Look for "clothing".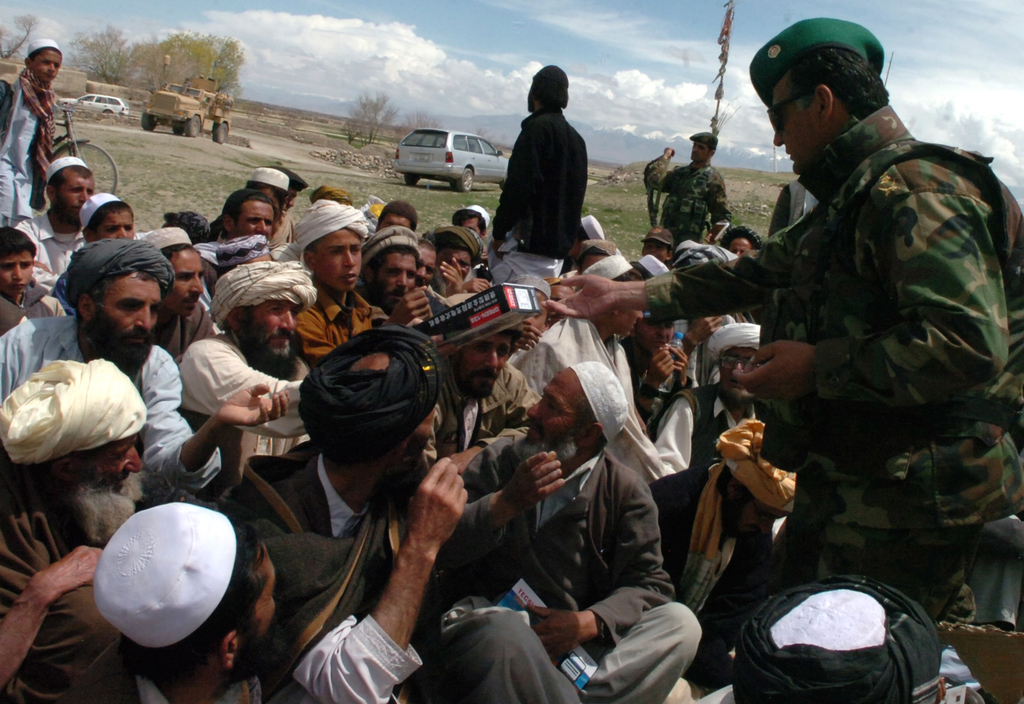
Found: detection(267, 228, 297, 251).
